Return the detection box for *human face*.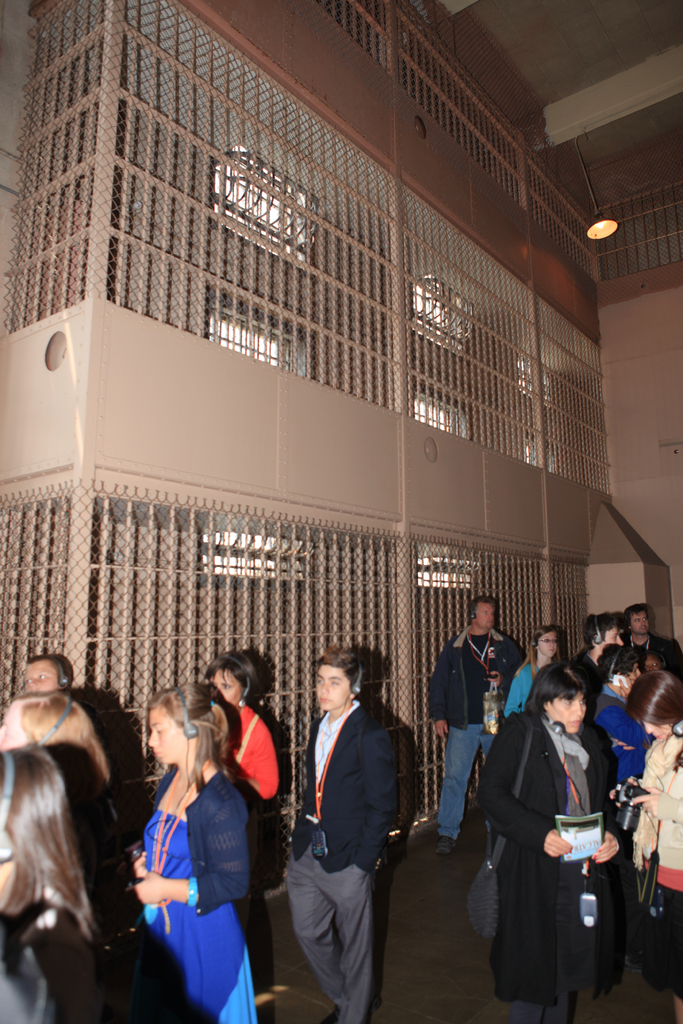
(x1=644, y1=653, x2=659, y2=672).
